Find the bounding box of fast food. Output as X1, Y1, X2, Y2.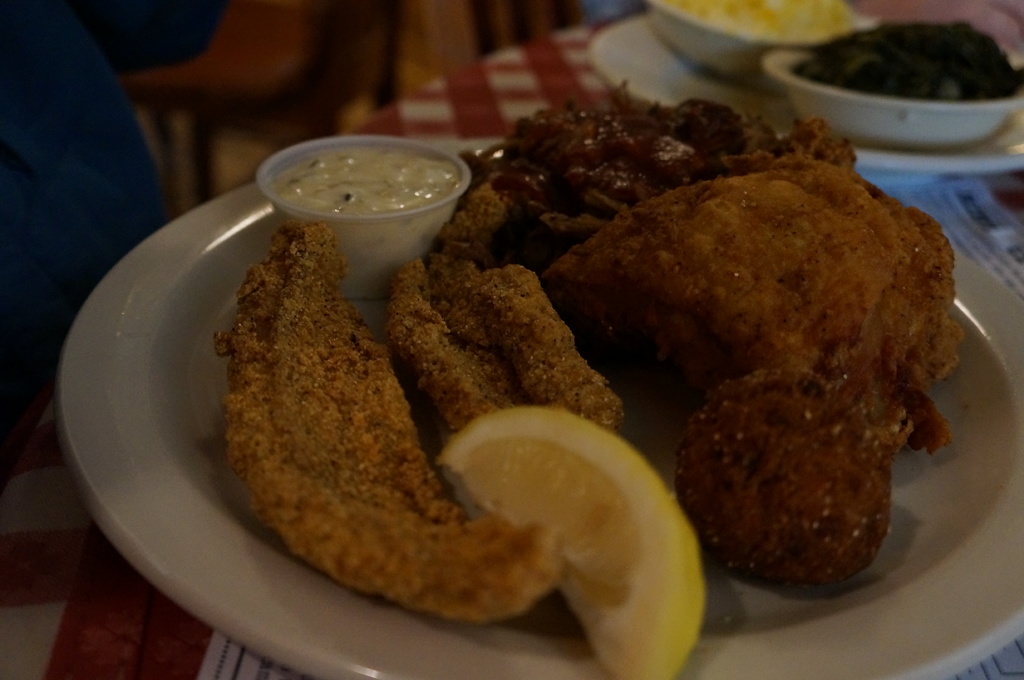
388, 185, 672, 430.
